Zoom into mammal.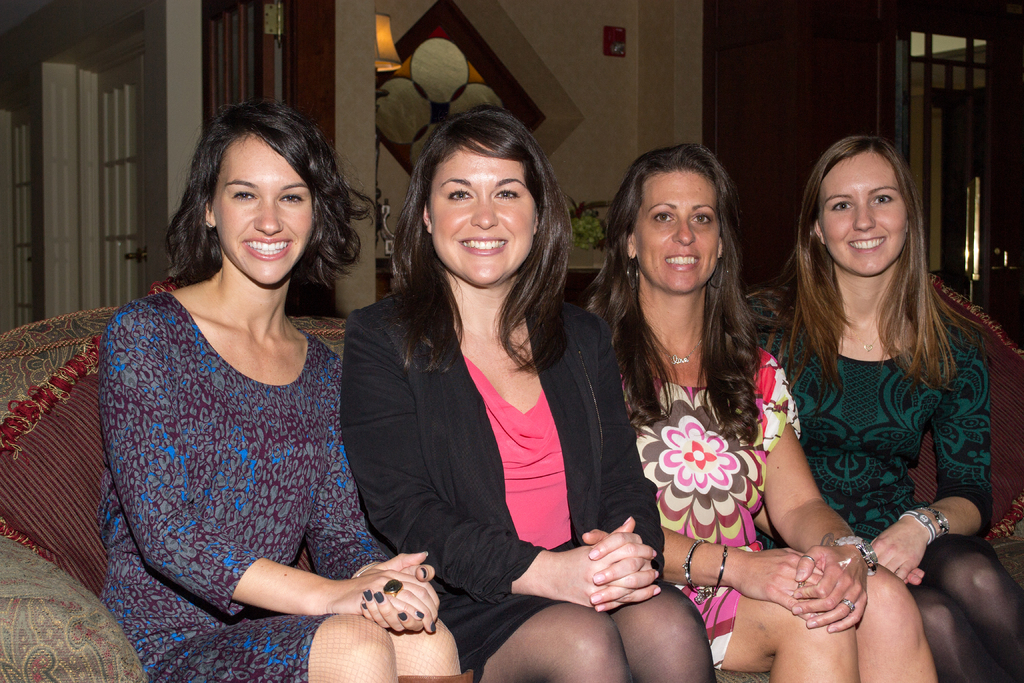
Zoom target: crop(574, 140, 938, 682).
